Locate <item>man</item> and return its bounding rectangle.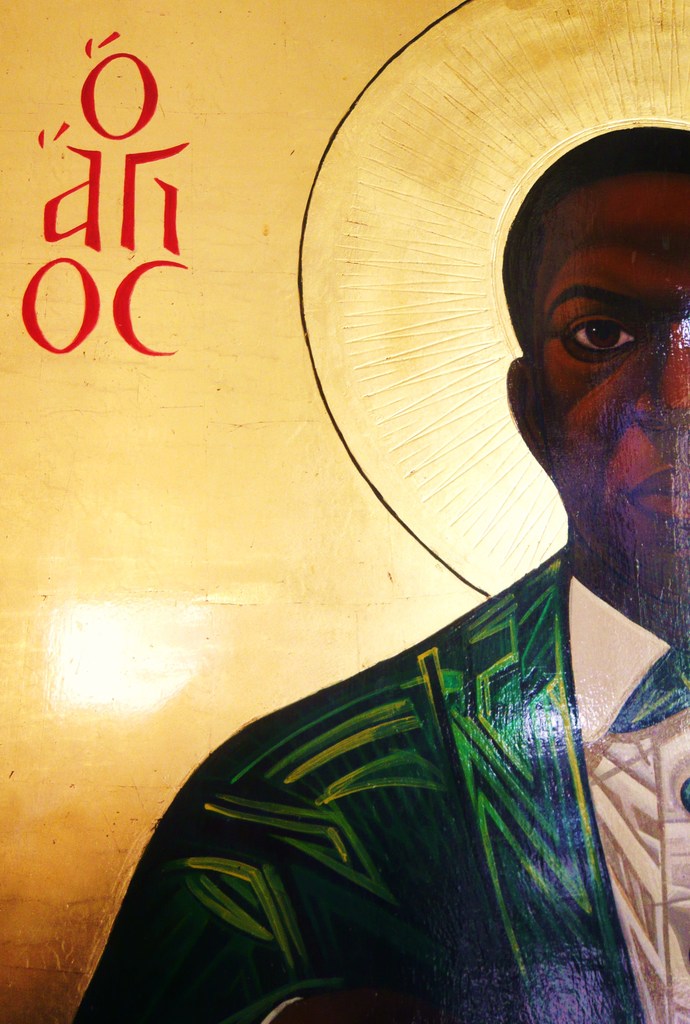
region(70, 128, 689, 1023).
